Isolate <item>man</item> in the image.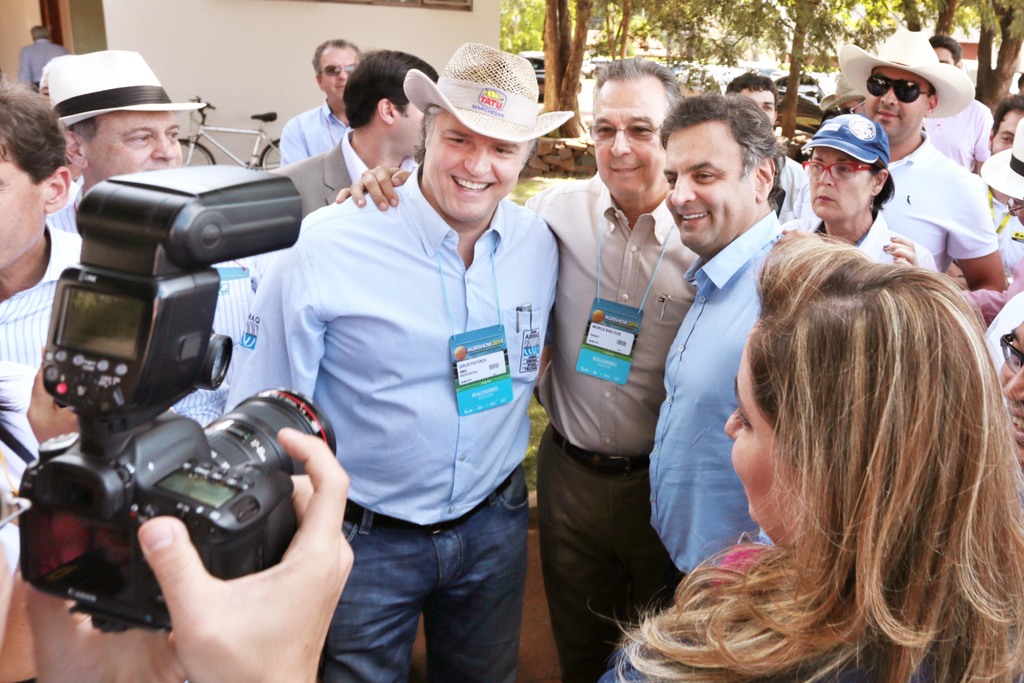
Isolated region: (x1=270, y1=47, x2=442, y2=222).
